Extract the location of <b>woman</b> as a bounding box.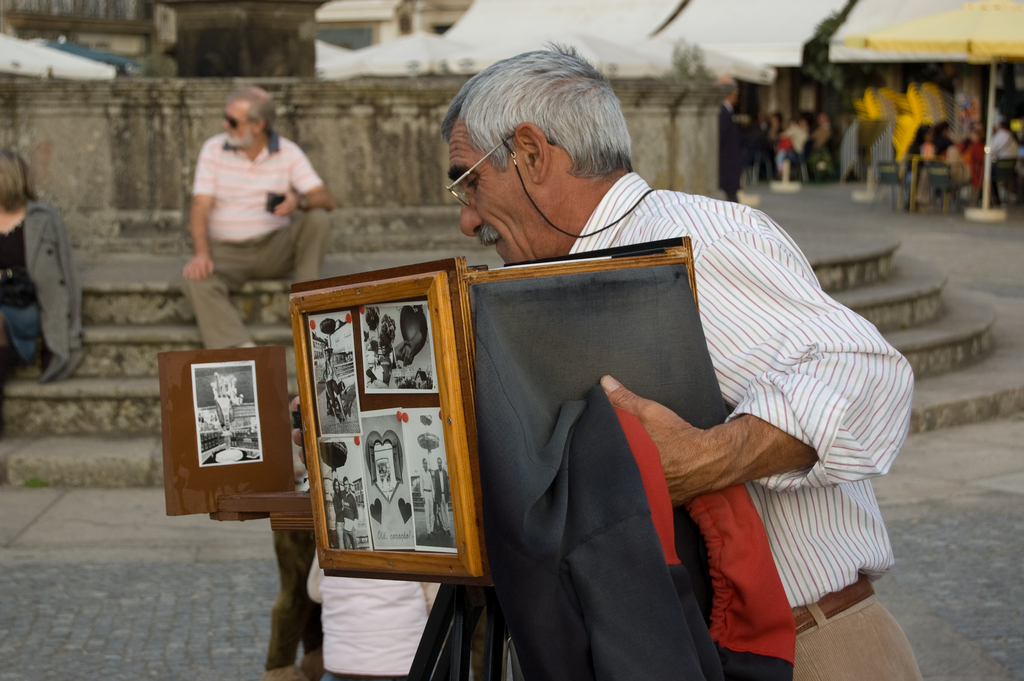
pyautogui.locateOnScreen(904, 119, 936, 164).
